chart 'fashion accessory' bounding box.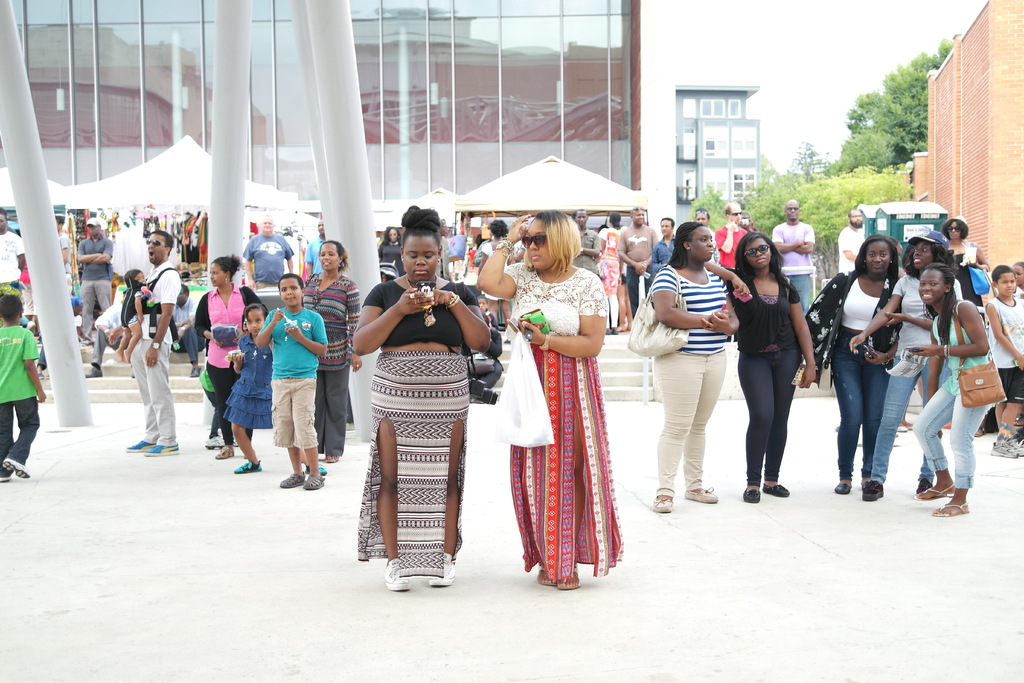
Charted: rect(726, 212, 742, 217).
